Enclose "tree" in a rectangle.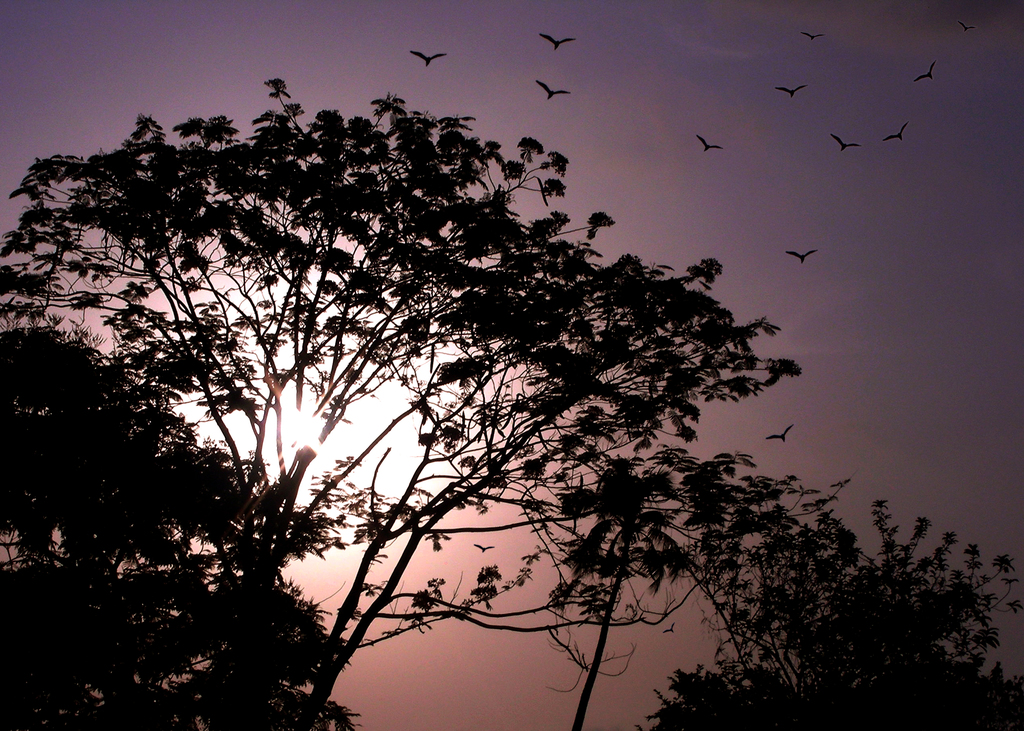
(x1=0, y1=327, x2=358, y2=730).
